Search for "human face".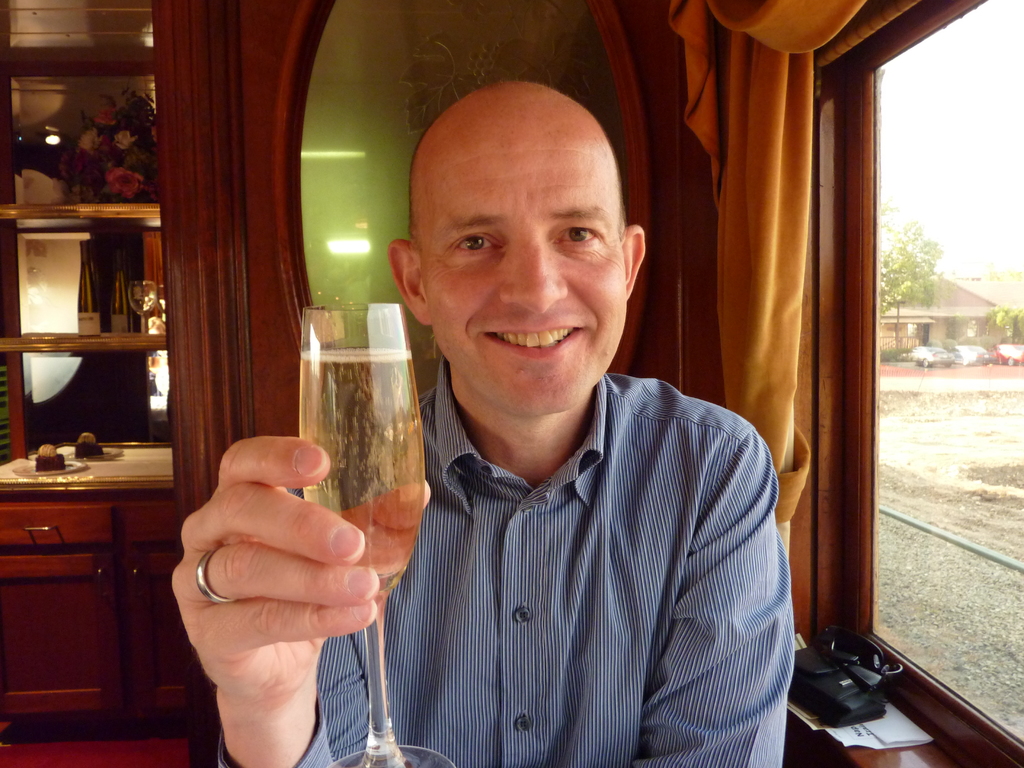
Found at pyautogui.locateOnScreen(413, 97, 628, 419).
